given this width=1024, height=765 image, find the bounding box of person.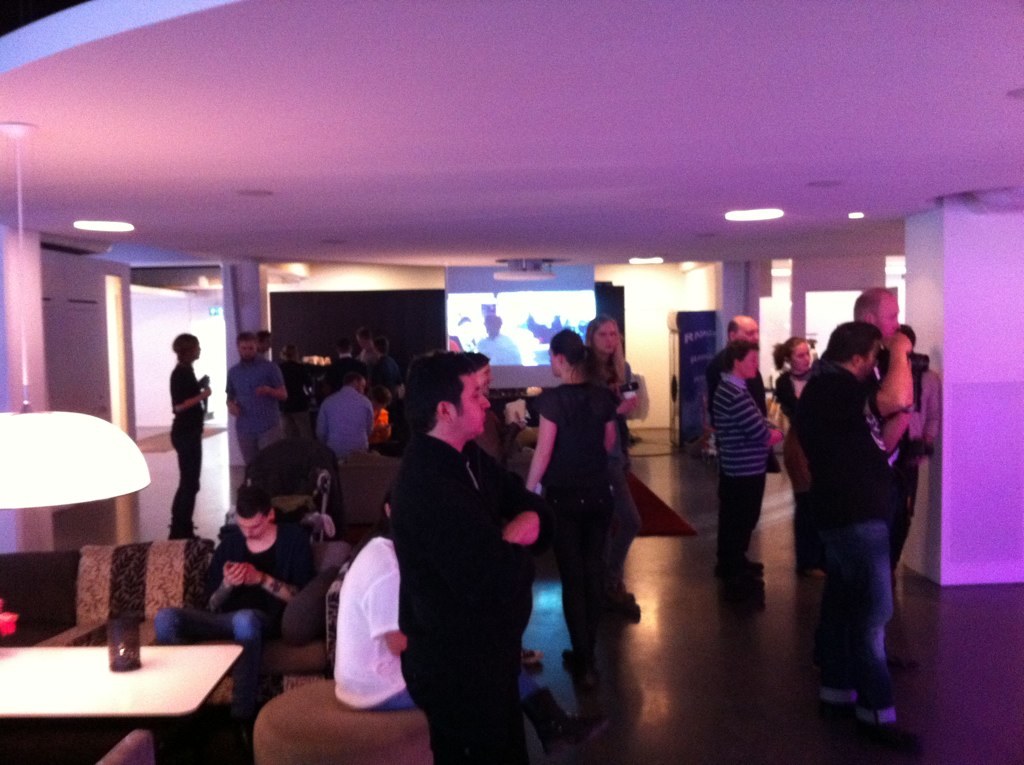
[left=393, top=352, right=540, bottom=764].
